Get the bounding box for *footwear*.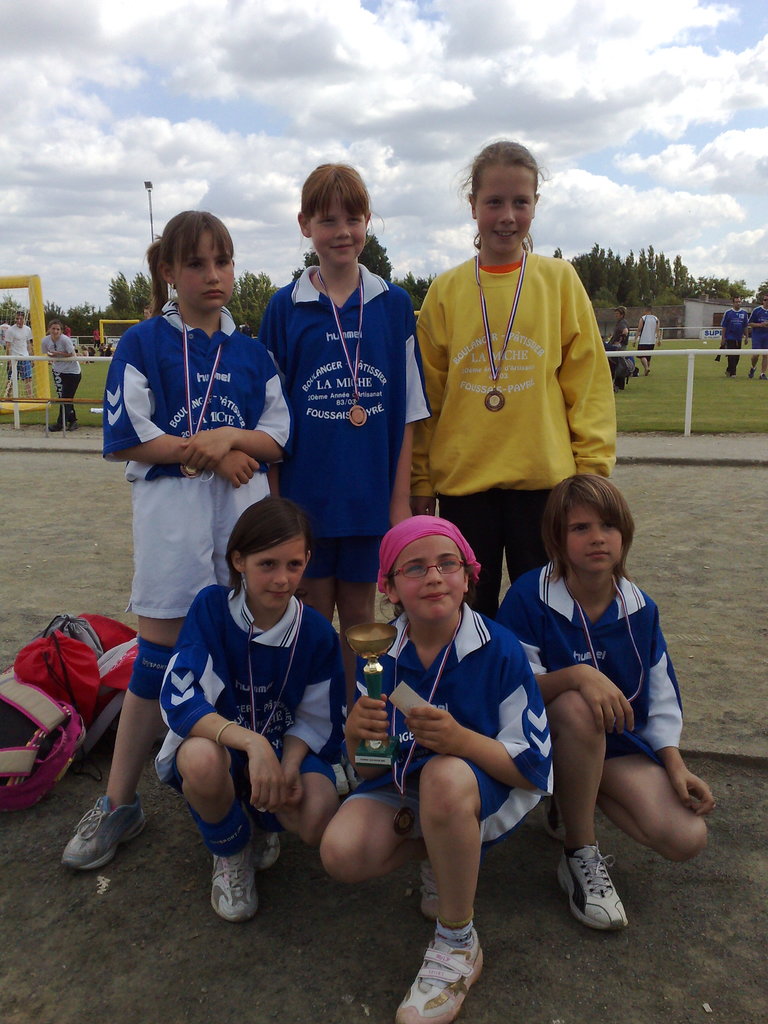
(left=67, top=422, right=77, bottom=431).
